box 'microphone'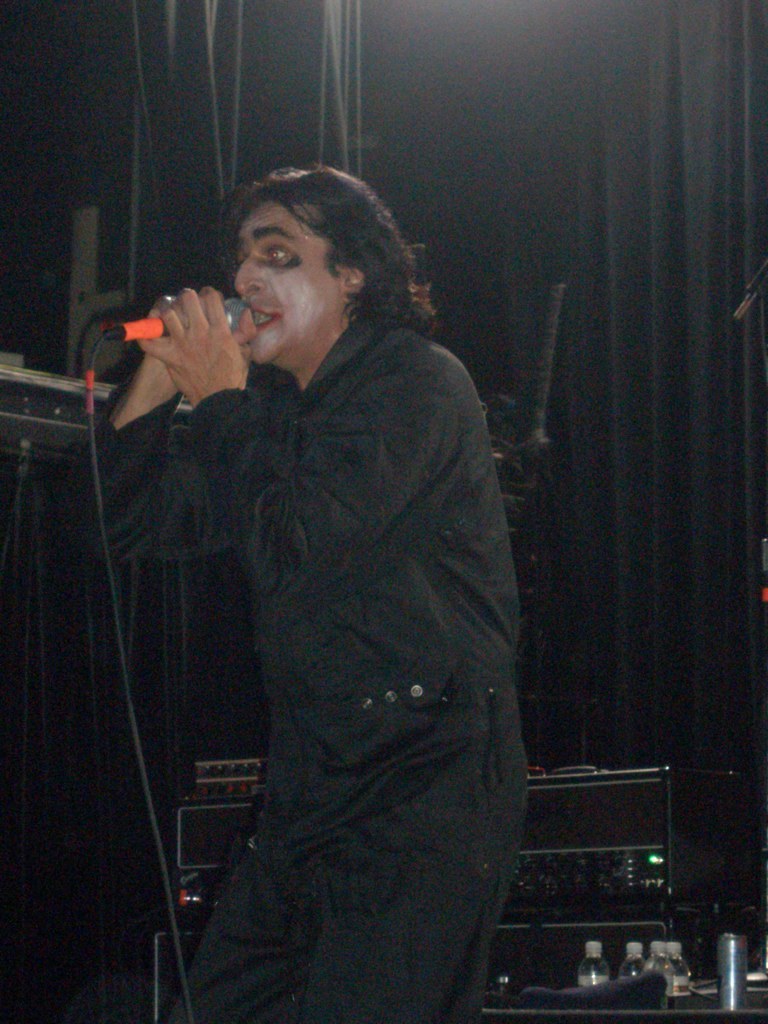
[left=118, top=297, right=250, bottom=344]
